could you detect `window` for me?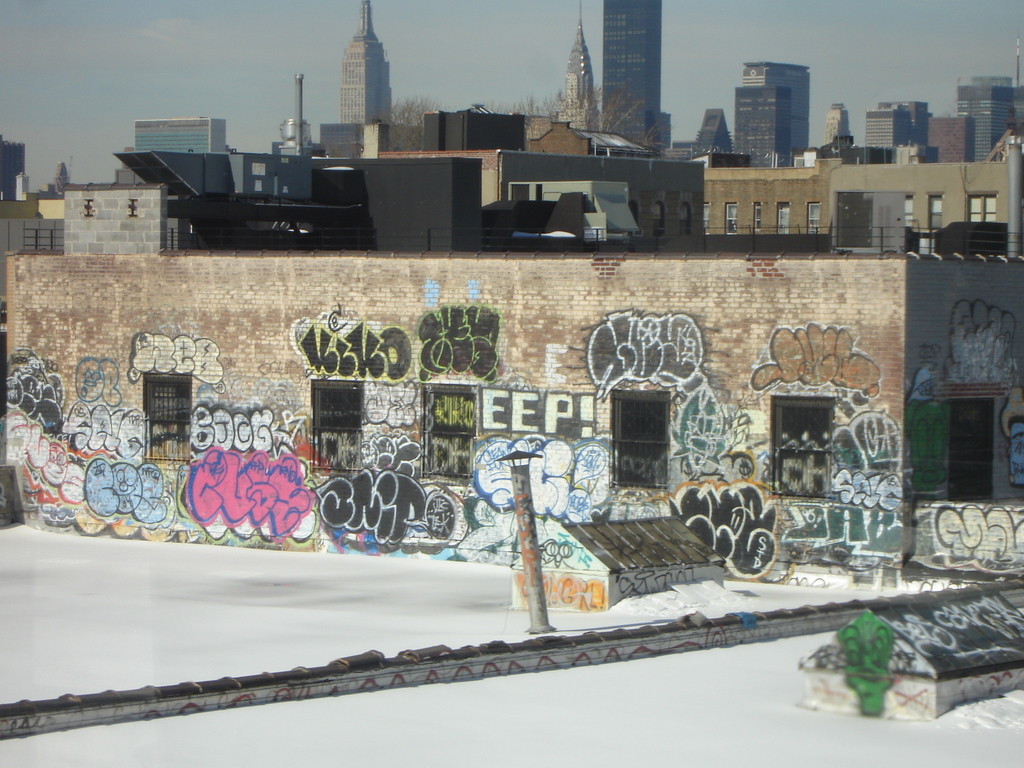
Detection result: 774,202,787,233.
